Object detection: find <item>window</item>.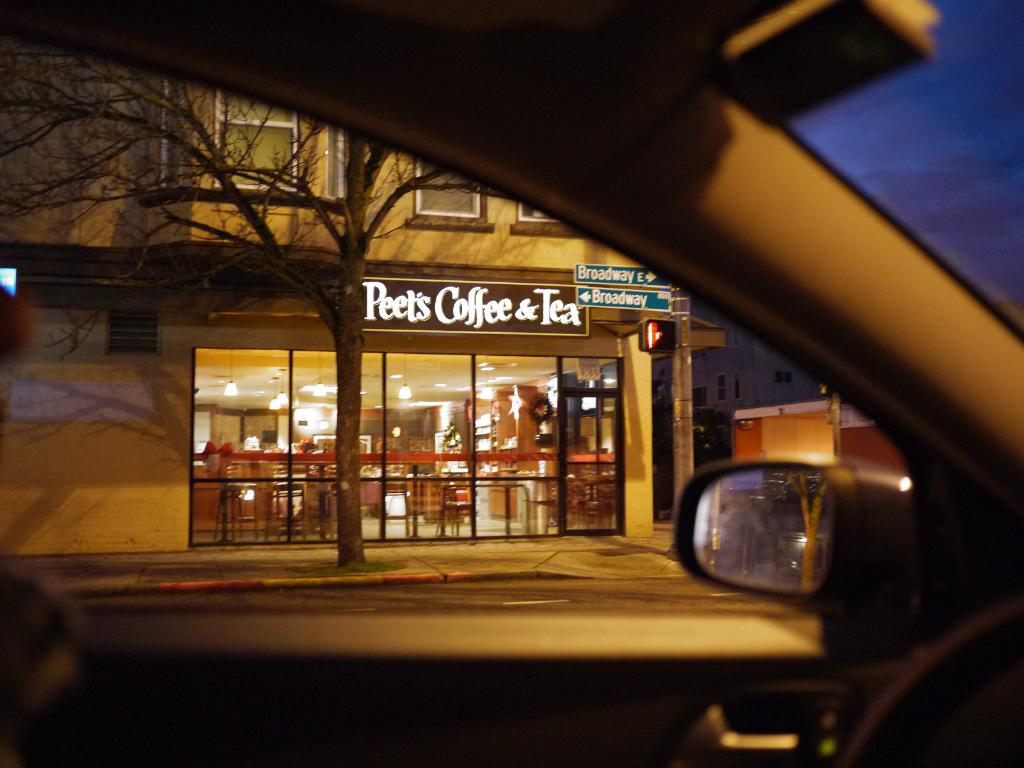
box=[200, 88, 305, 208].
